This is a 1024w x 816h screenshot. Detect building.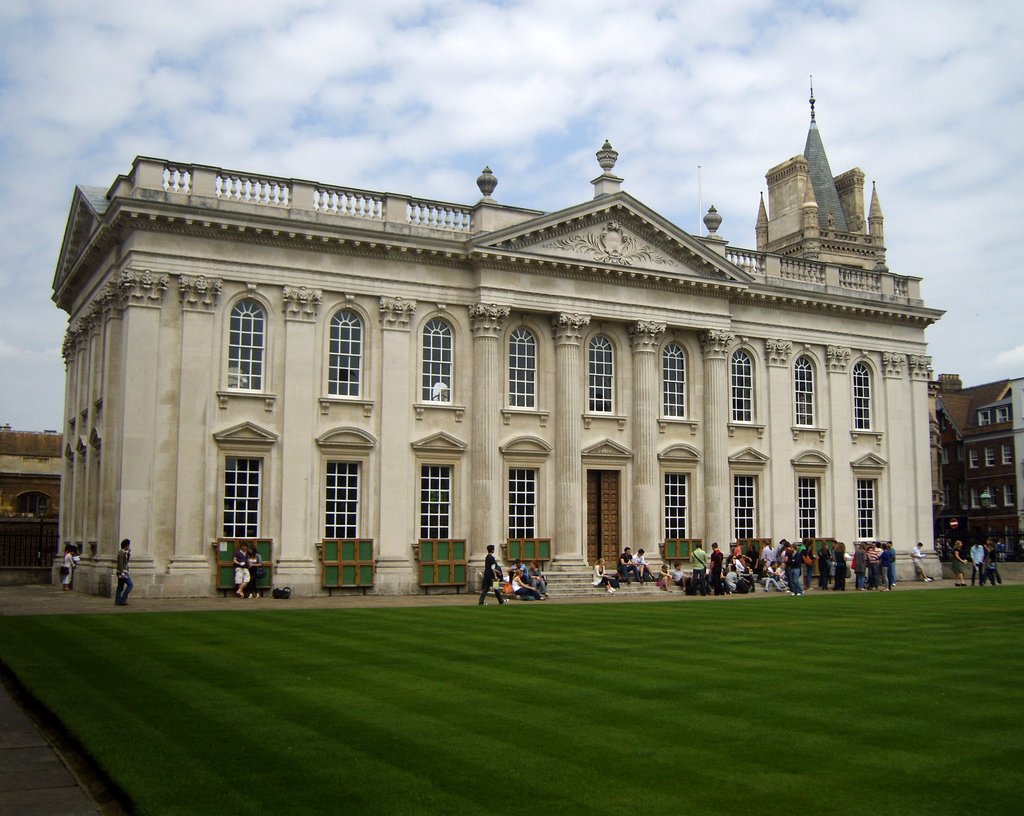
bbox=(51, 74, 941, 597).
